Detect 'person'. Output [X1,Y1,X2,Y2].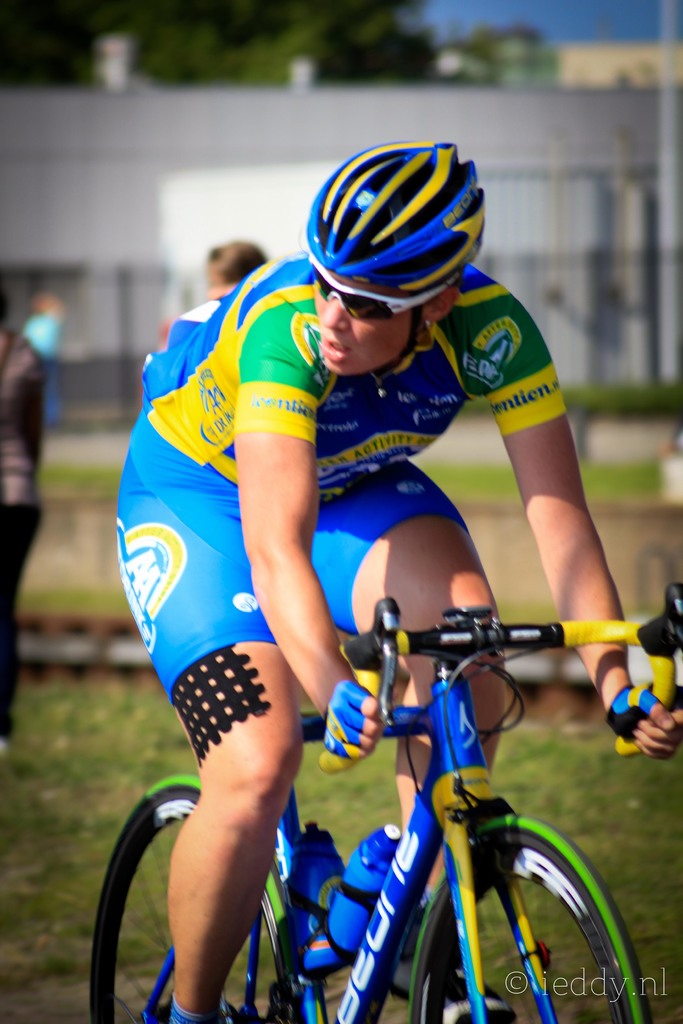
[154,228,280,350].
